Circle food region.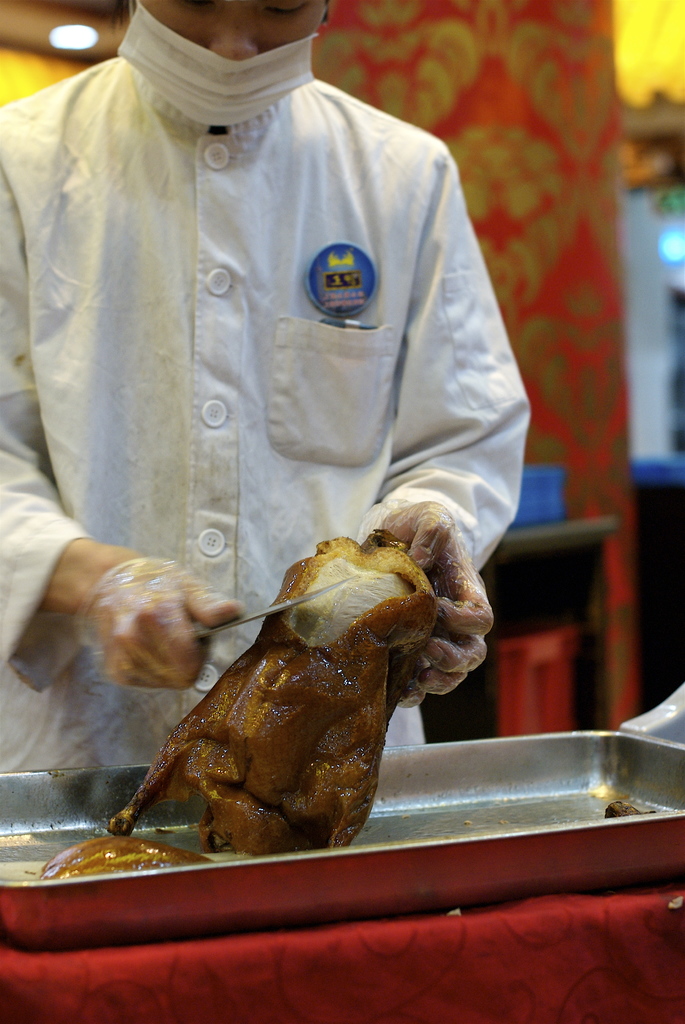
Region: 601/800/661/817.
